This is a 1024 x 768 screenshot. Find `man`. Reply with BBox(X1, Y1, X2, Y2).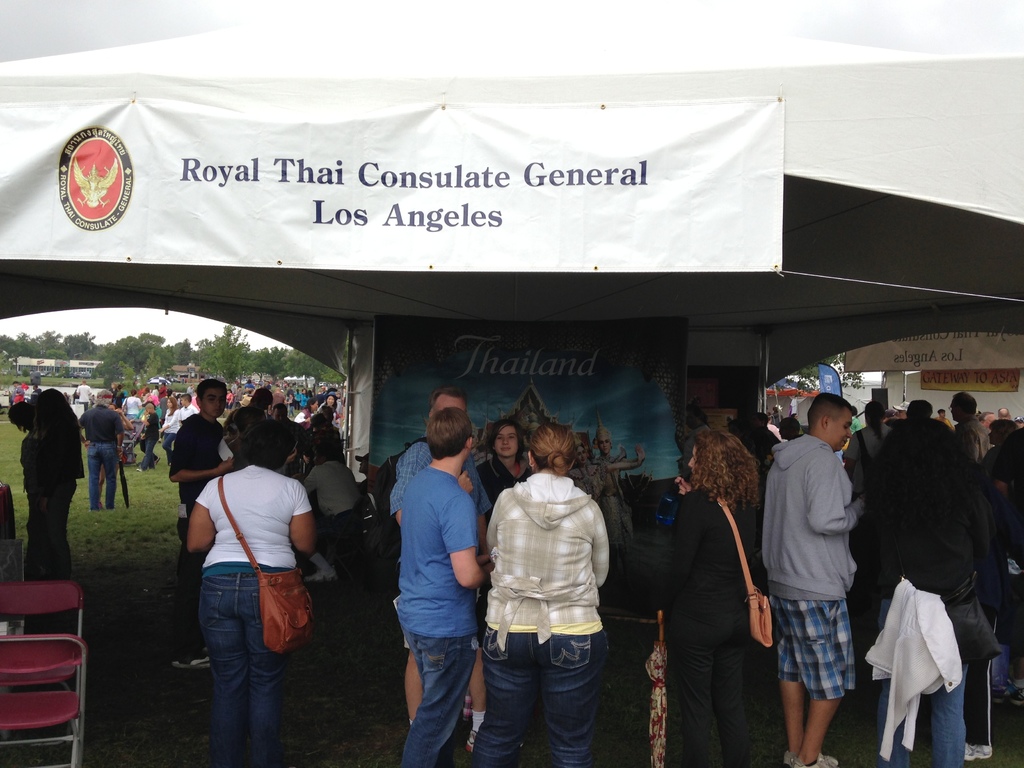
BBox(382, 387, 495, 733).
